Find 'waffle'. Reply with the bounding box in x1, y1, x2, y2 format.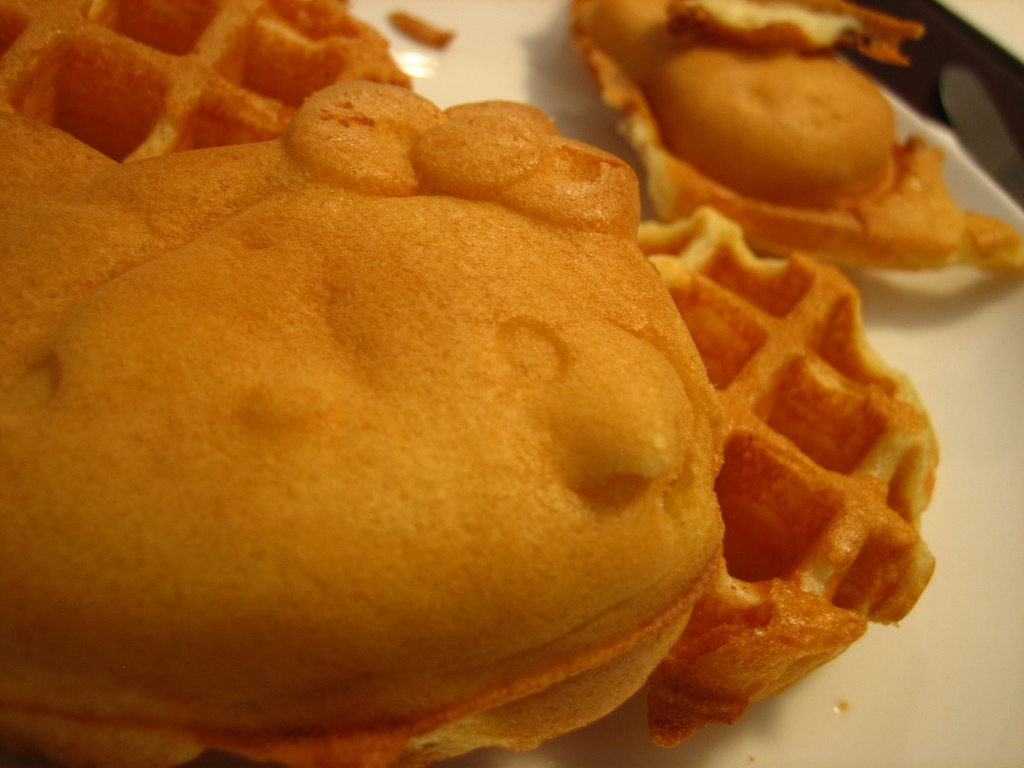
633, 202, 944, 751.
